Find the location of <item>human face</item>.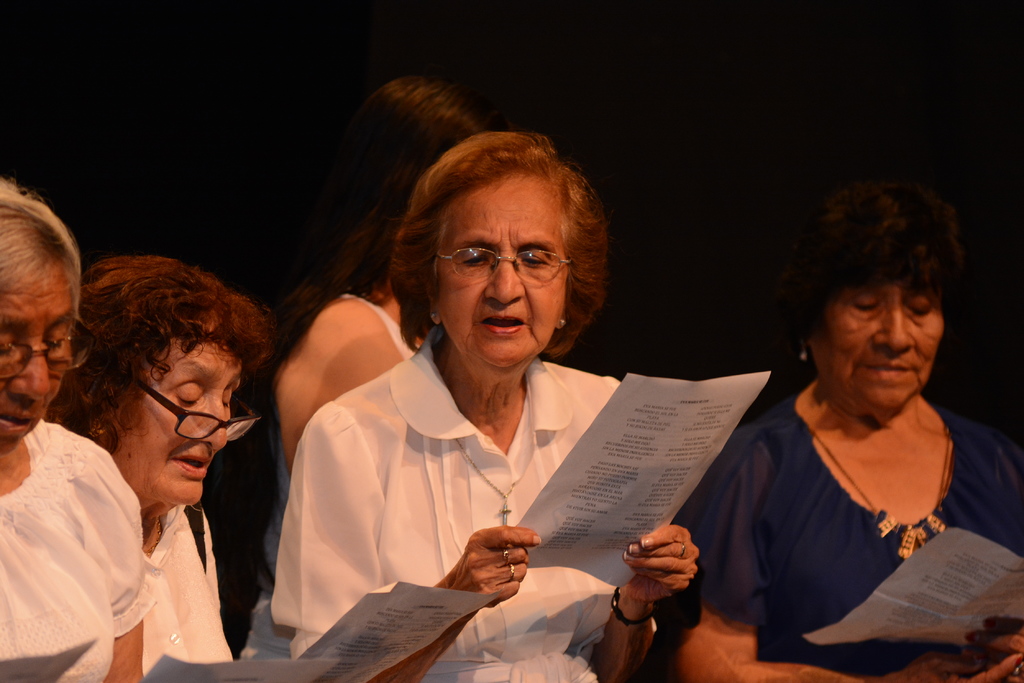
Location: crop(1, 265, 76, 442).
